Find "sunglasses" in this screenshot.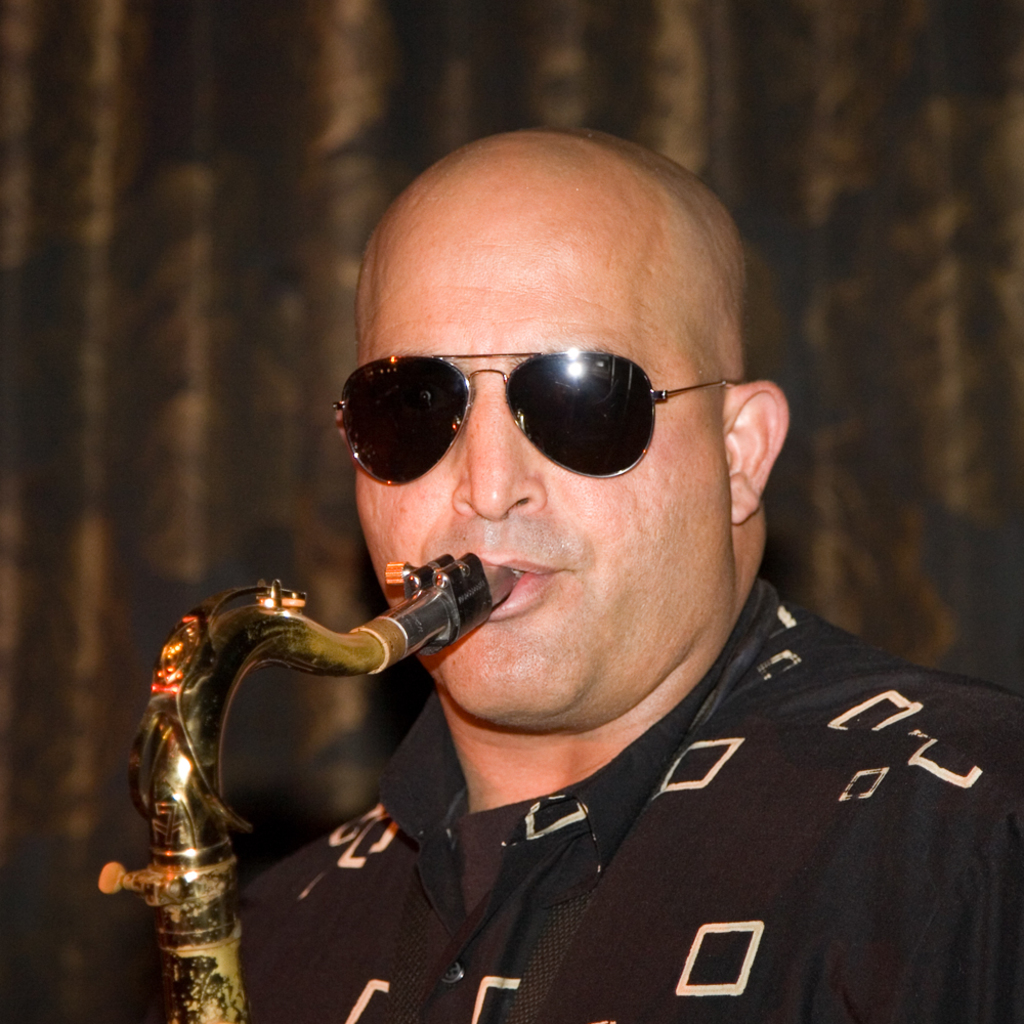
The bounding box for "sunglasses" is bbox=(335, 350, 734, 485).
